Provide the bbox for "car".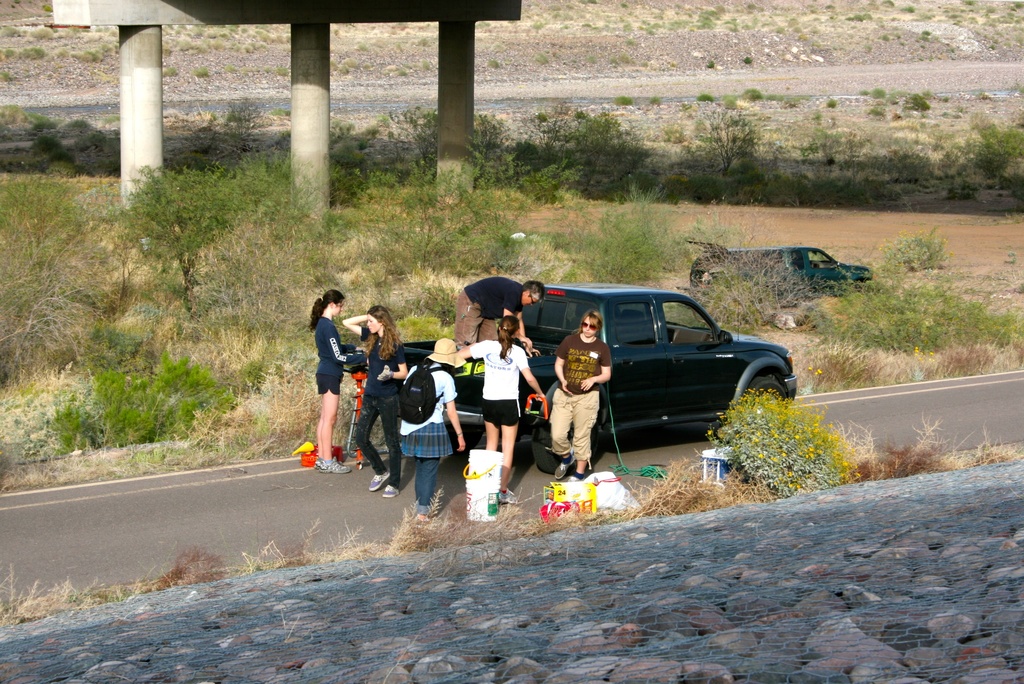
bbox(692, 243, 868, 327).
